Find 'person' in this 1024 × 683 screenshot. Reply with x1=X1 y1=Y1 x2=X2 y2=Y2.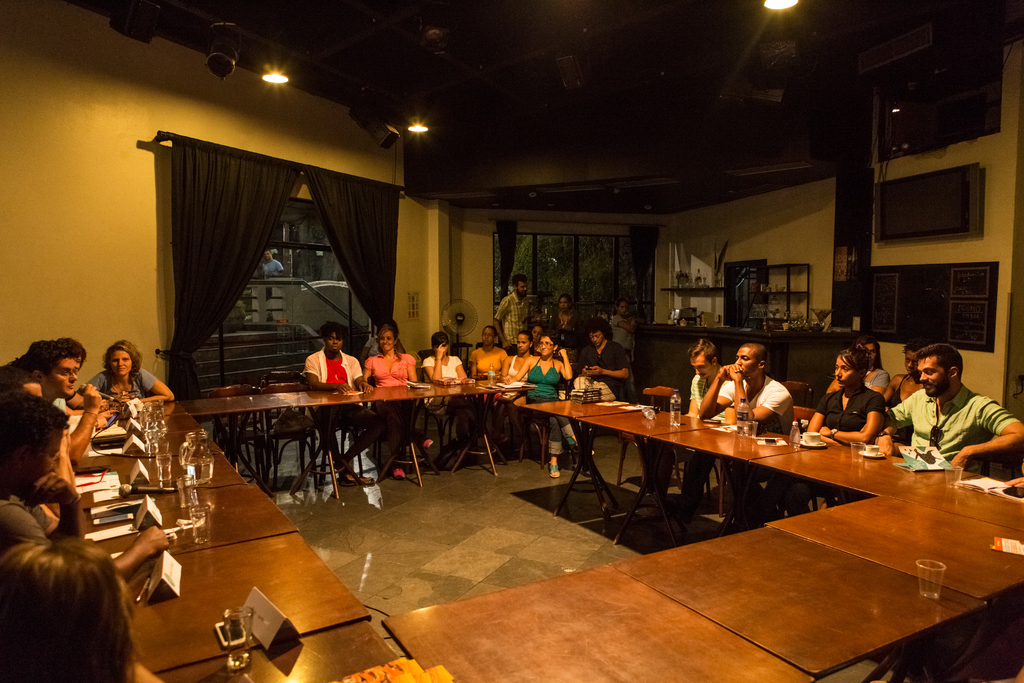
x1=504 y1=331 x2=595 y2=479.
